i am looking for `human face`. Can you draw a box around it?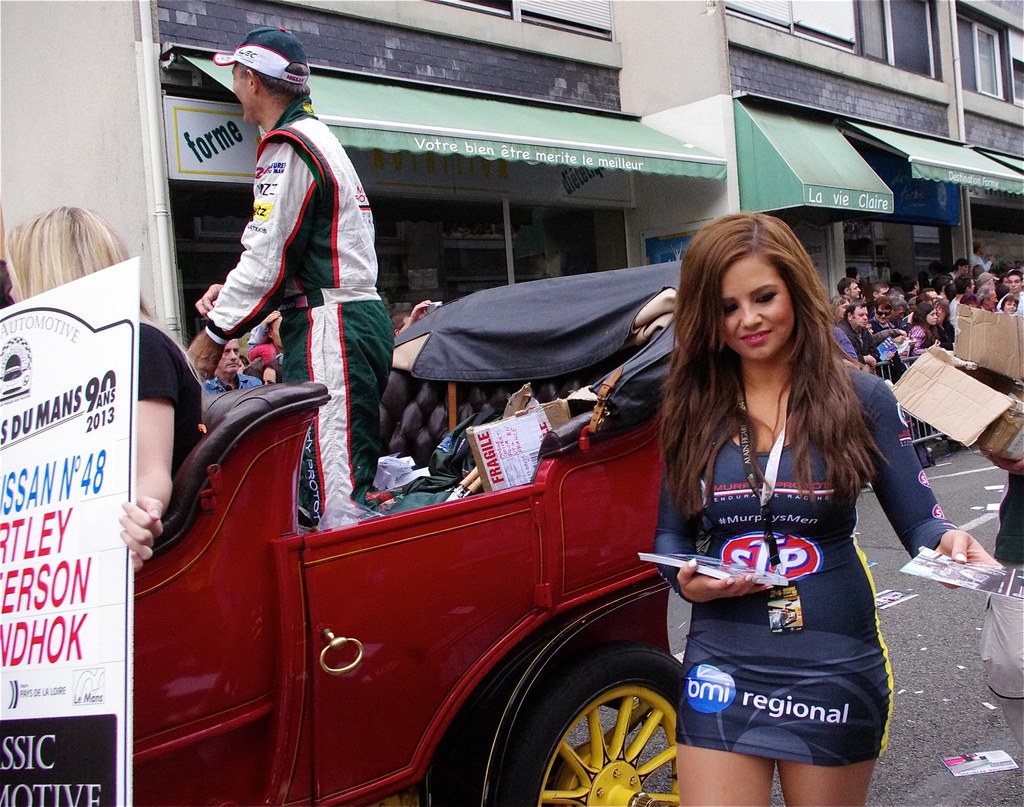
Sure, the bounding box is 262, 364, 278, 384.
